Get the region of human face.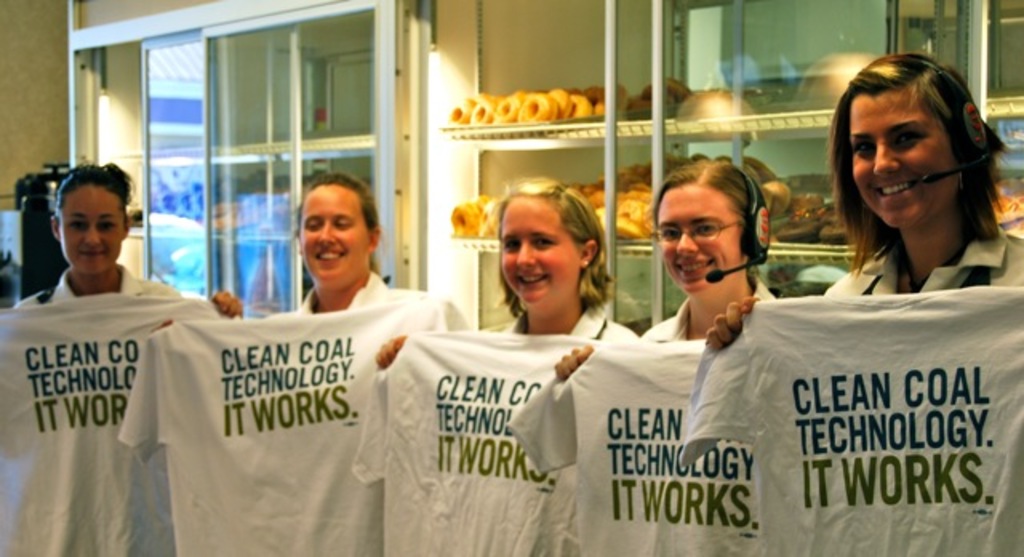
853/93/965/226.
